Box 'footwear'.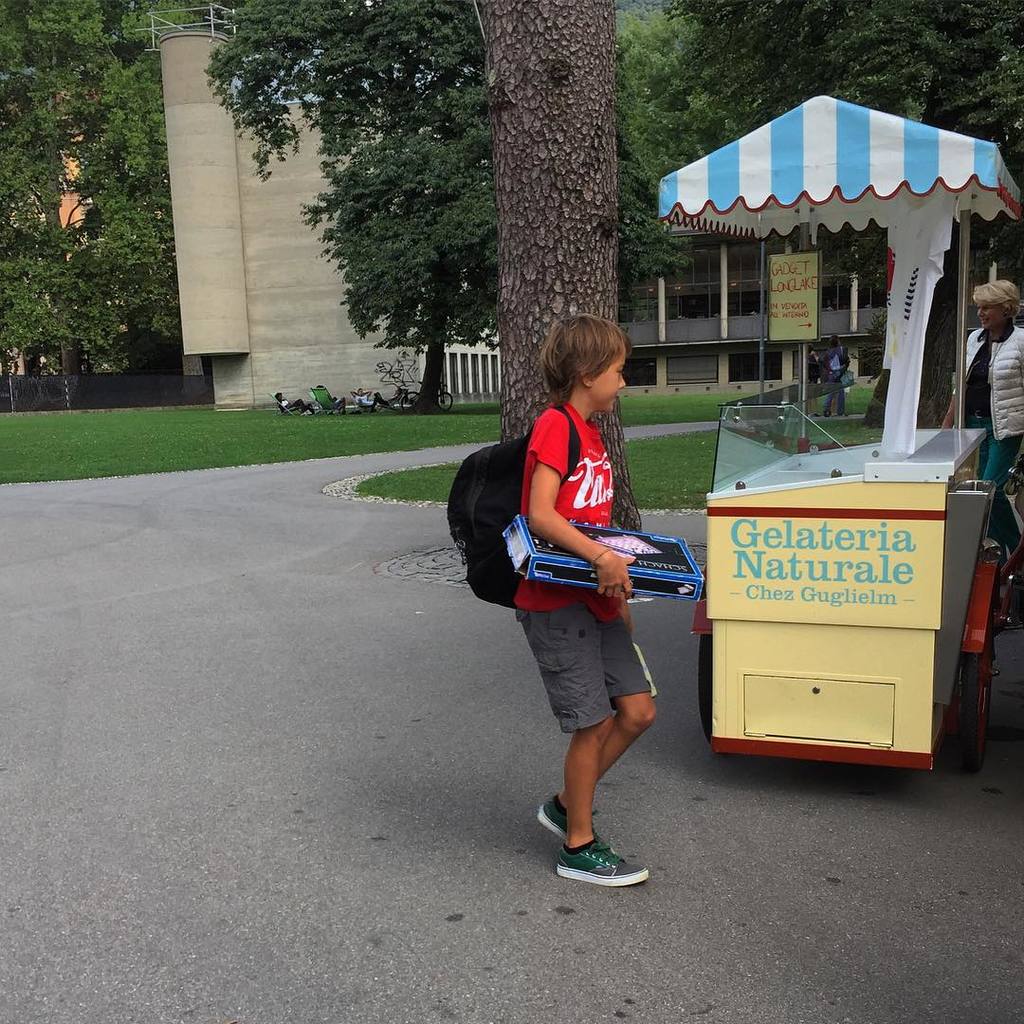
534,796,573,839.
